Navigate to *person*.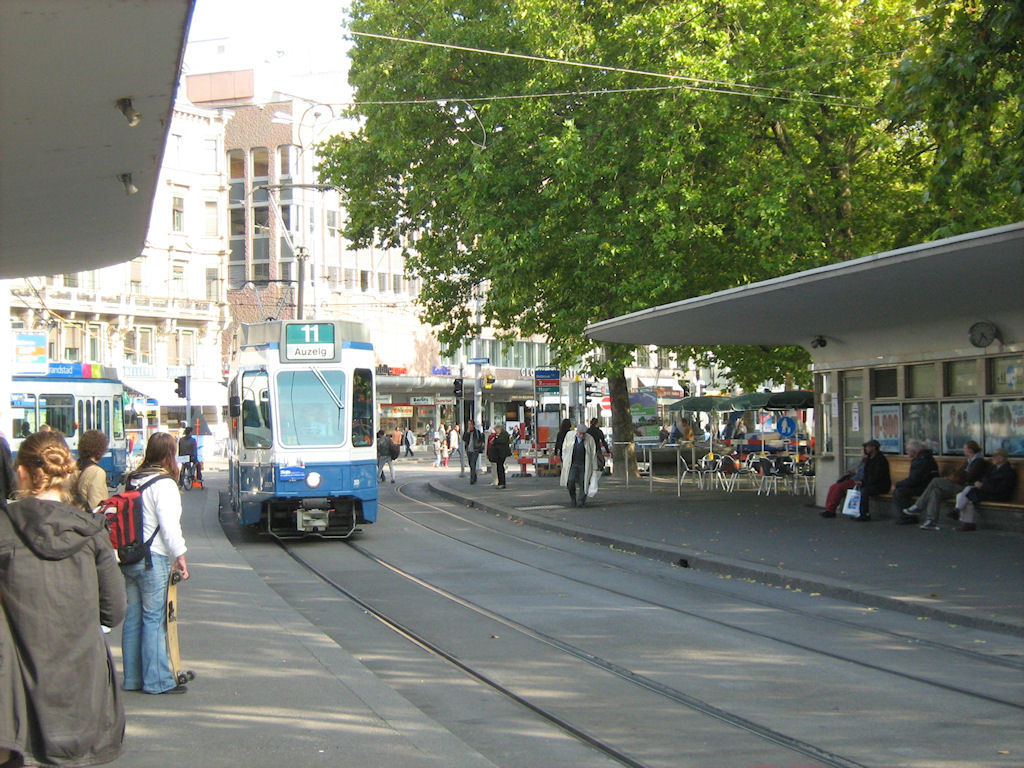
Navigation target: rect(115, 429, 187, 695).
